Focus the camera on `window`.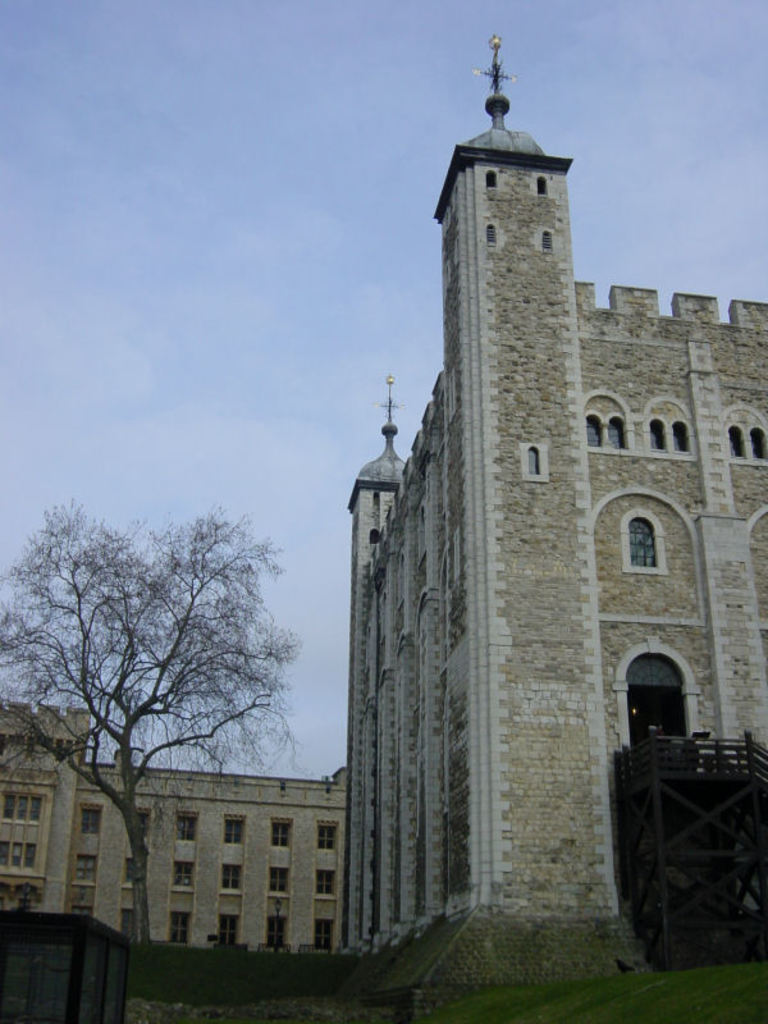
Focus region: l=637, t=667, r=708, b=748.
